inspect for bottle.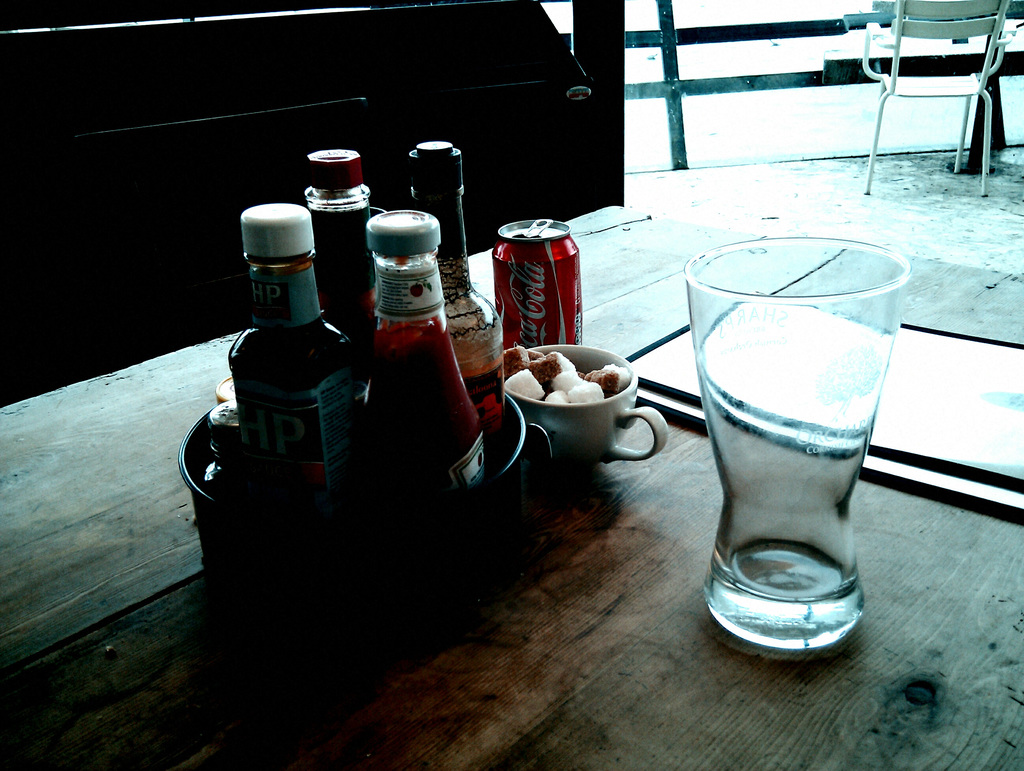
Inspection: 415:140:506:452.
